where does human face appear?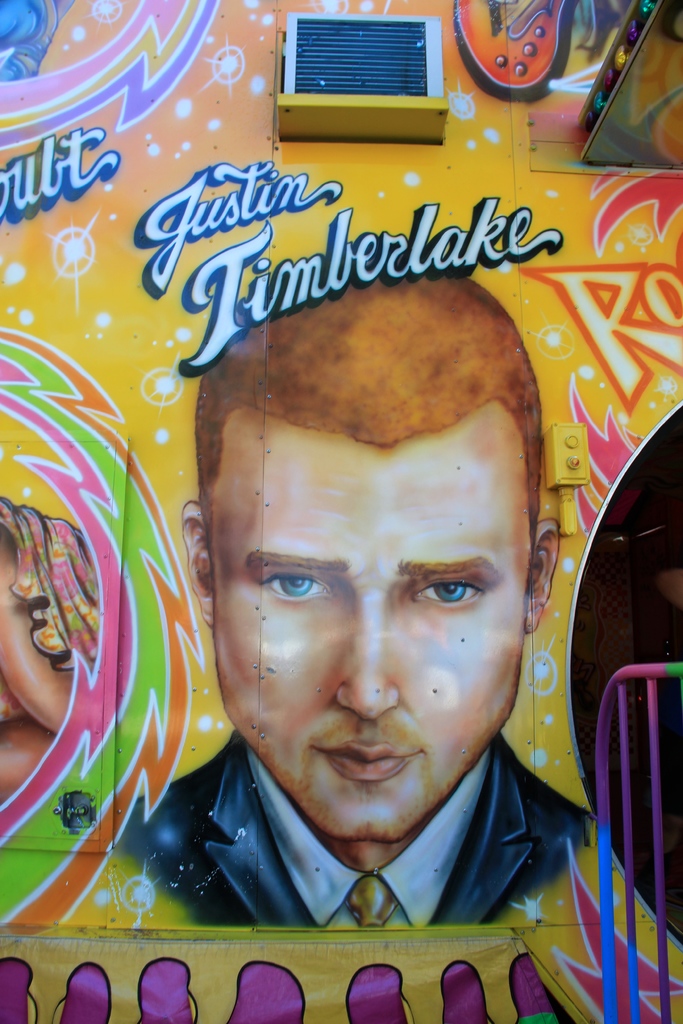
Appears at bbox=(213, 433, 528, 847).
